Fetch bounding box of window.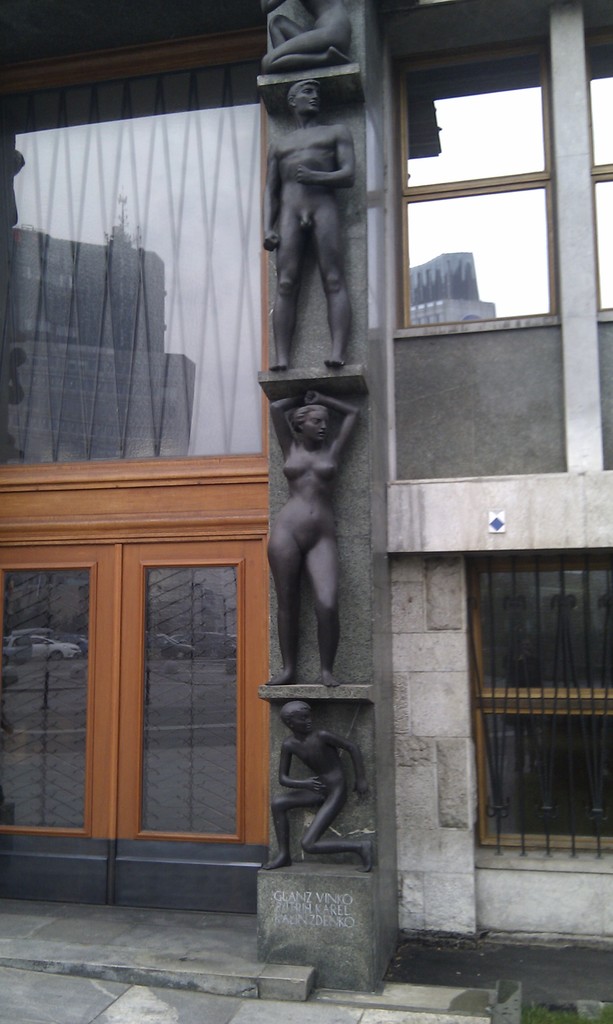
Bbox: bbox=(458, 547, 612, 851).
